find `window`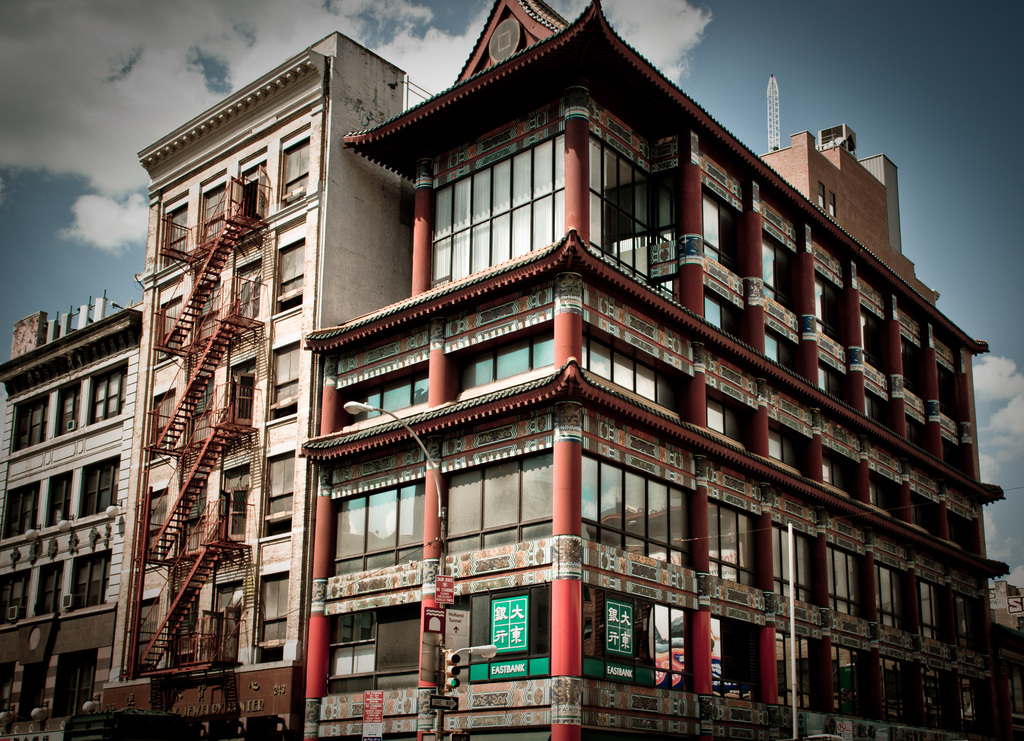
detection(766, 420, 797, 463)
